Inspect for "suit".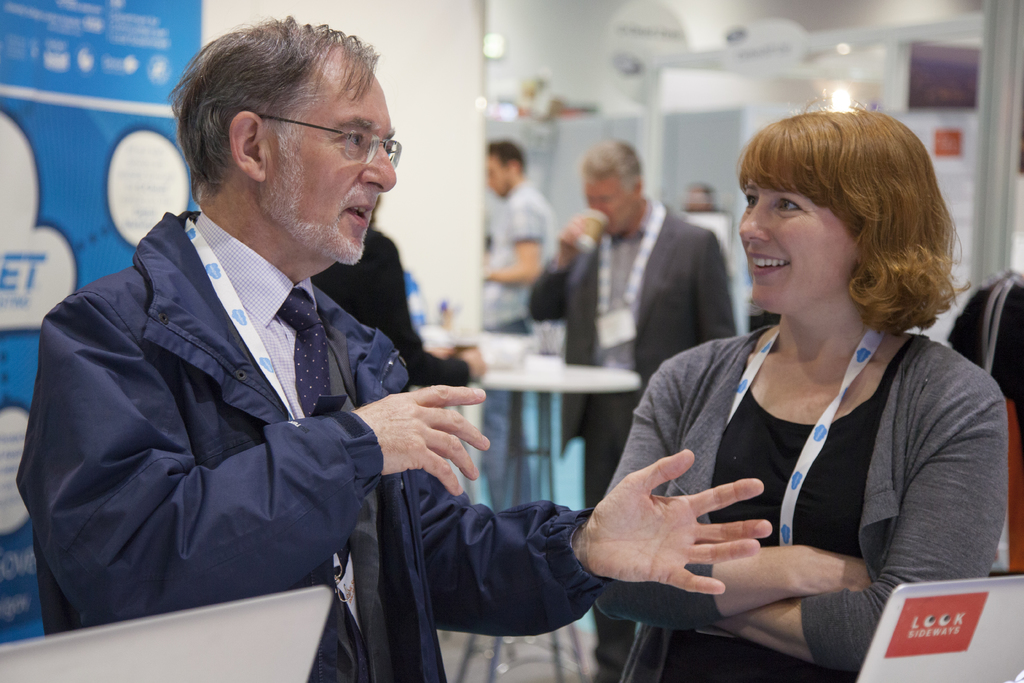
Inspection: pyautogui.locateOnScreen(529, 201, 736, 680).
